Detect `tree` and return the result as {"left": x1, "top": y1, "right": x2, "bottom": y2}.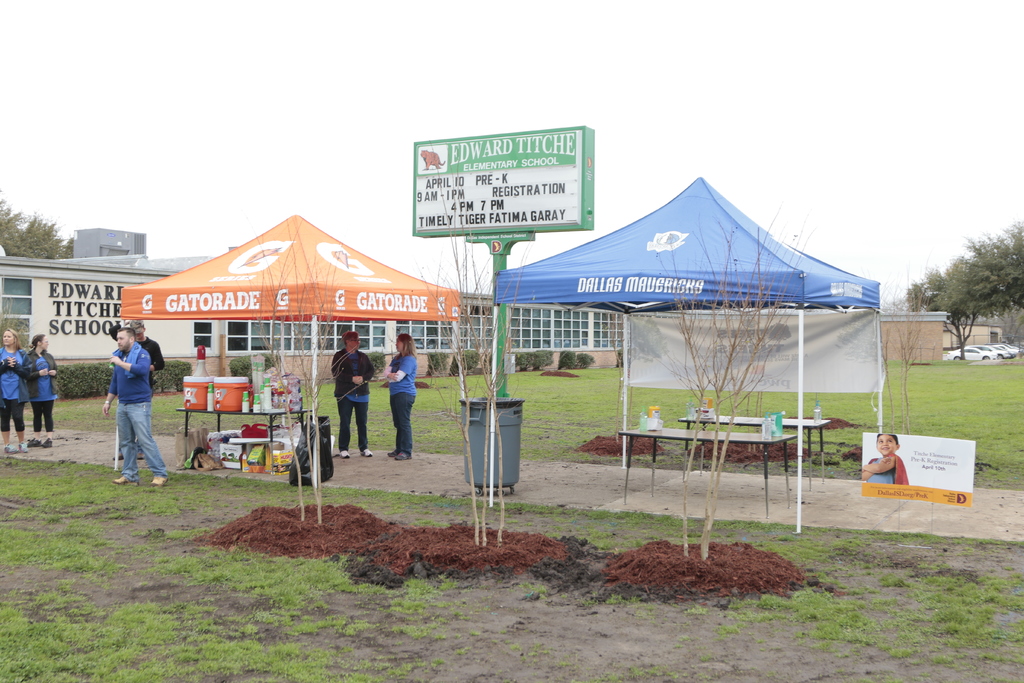
{"left": 907, "top": 268, "right": 977, "bottom": 361}.
